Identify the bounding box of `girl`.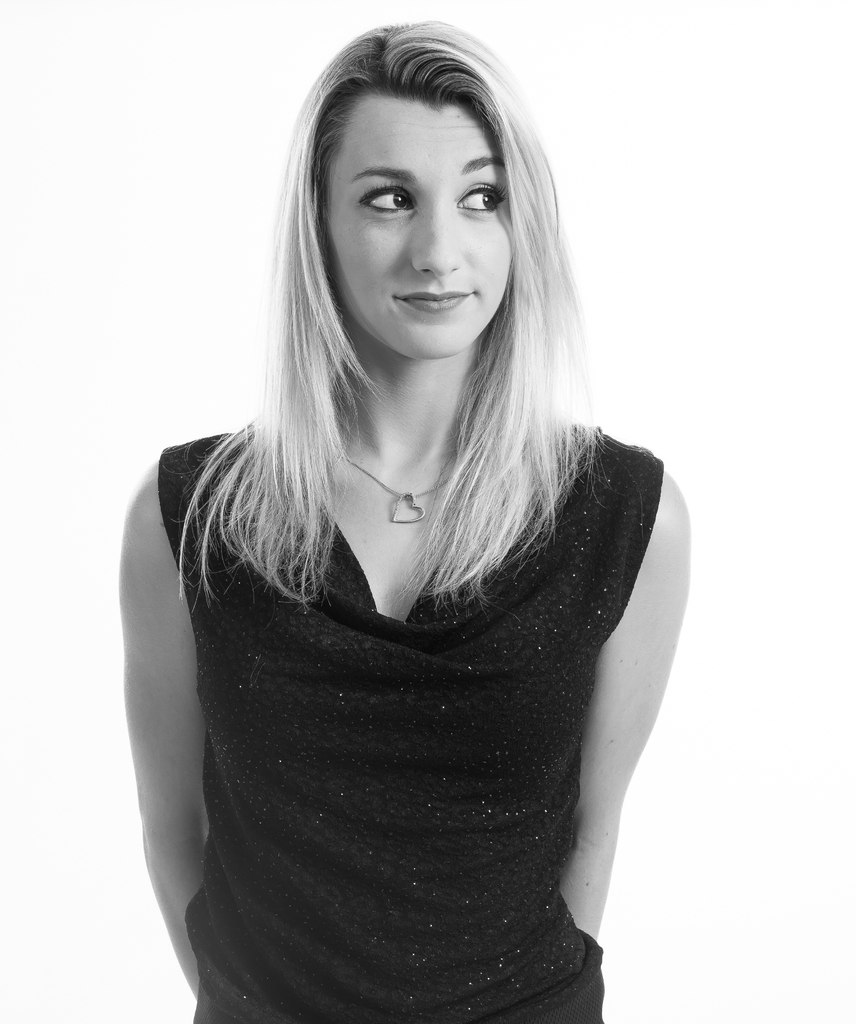
111:17:689:1023.
